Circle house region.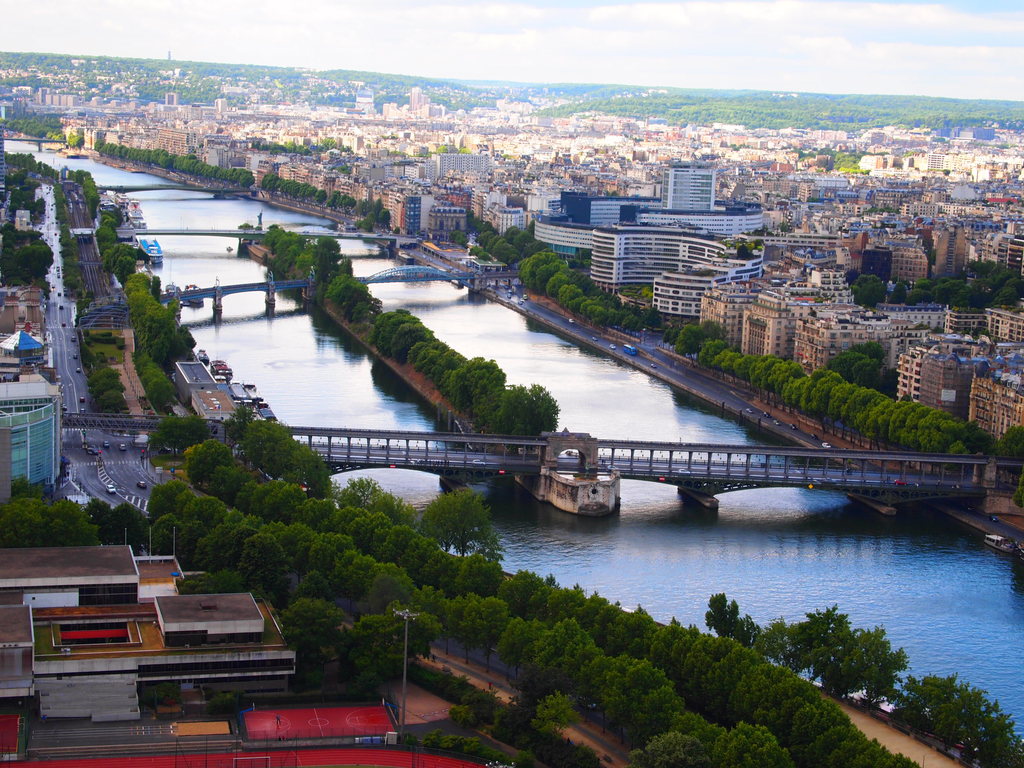
Region: Rect(783, 310, 891, 376).
